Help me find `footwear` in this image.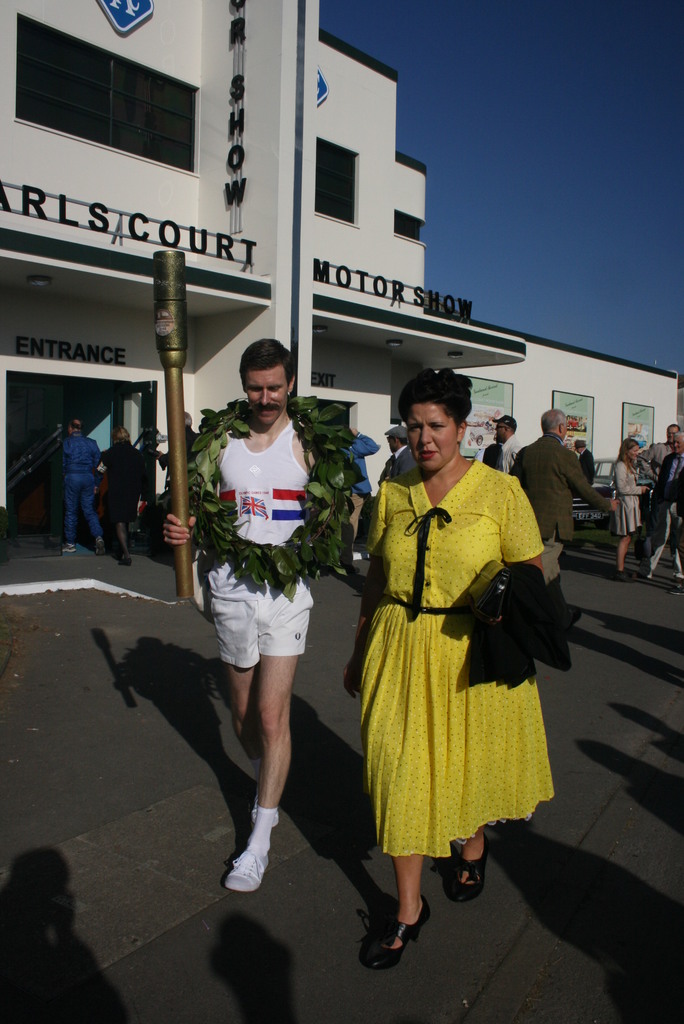
Found it: bbox=(61, 543, 77, 553).
